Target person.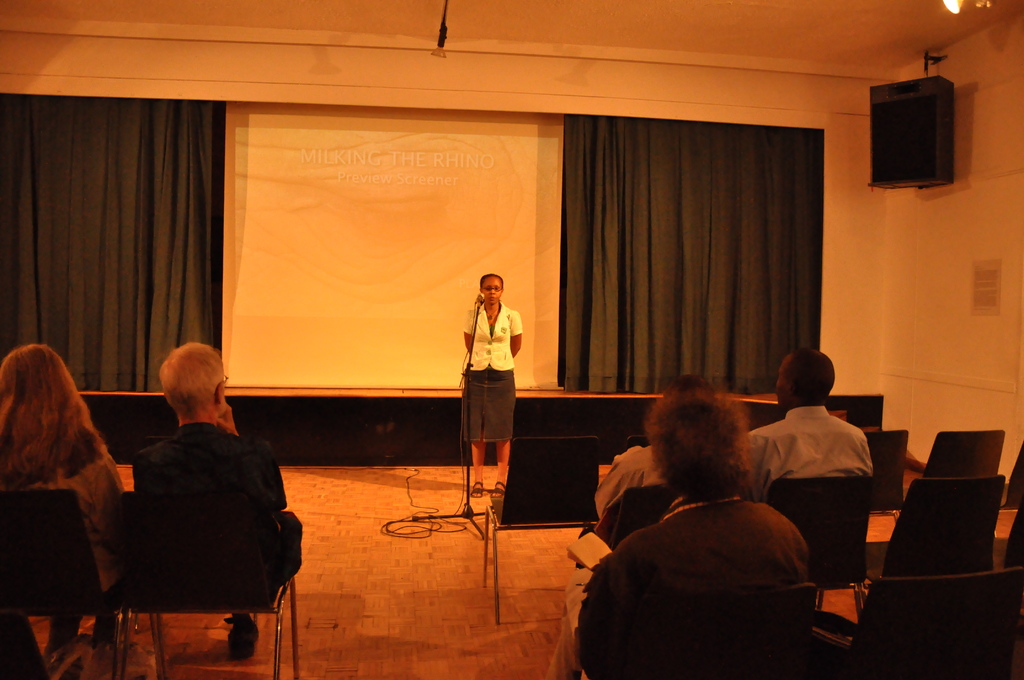
Target region: x1=582 y1=394 x2=674 y2=535.
